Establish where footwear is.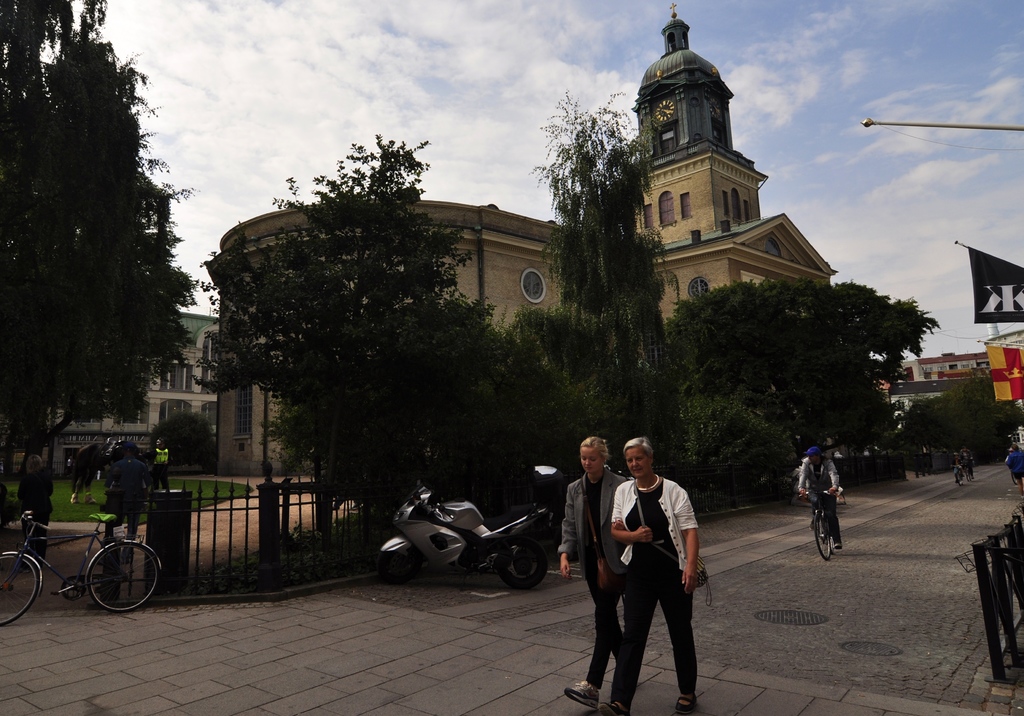
Established at (left=594, top=699, right=627, bottom=715).
